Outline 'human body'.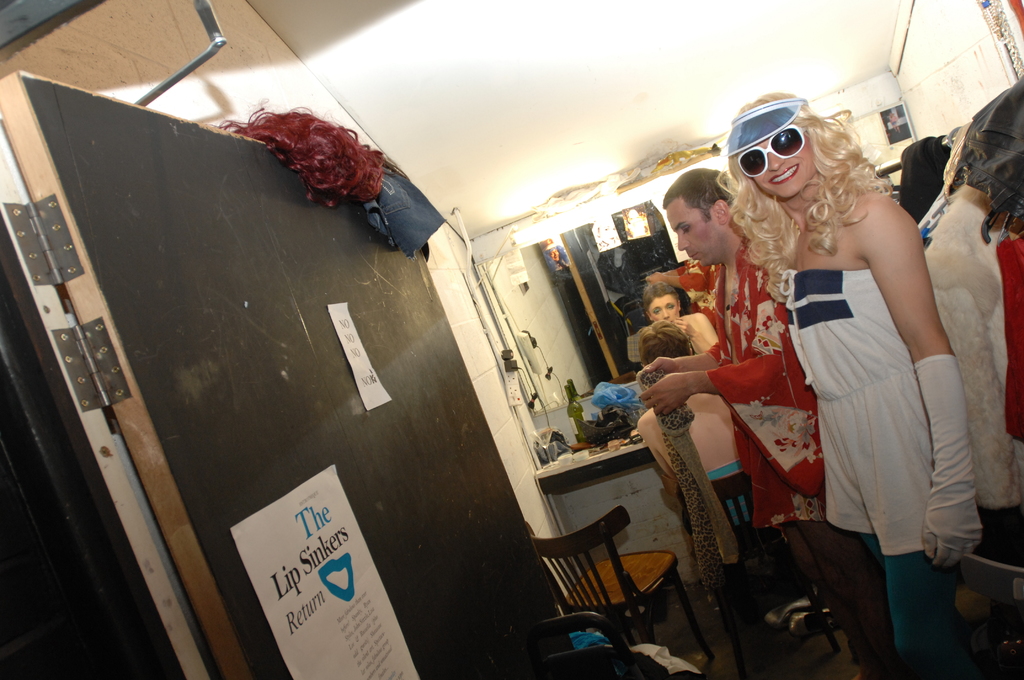
Outline: (x1=639, y1=168, x2=884, y2=679).
